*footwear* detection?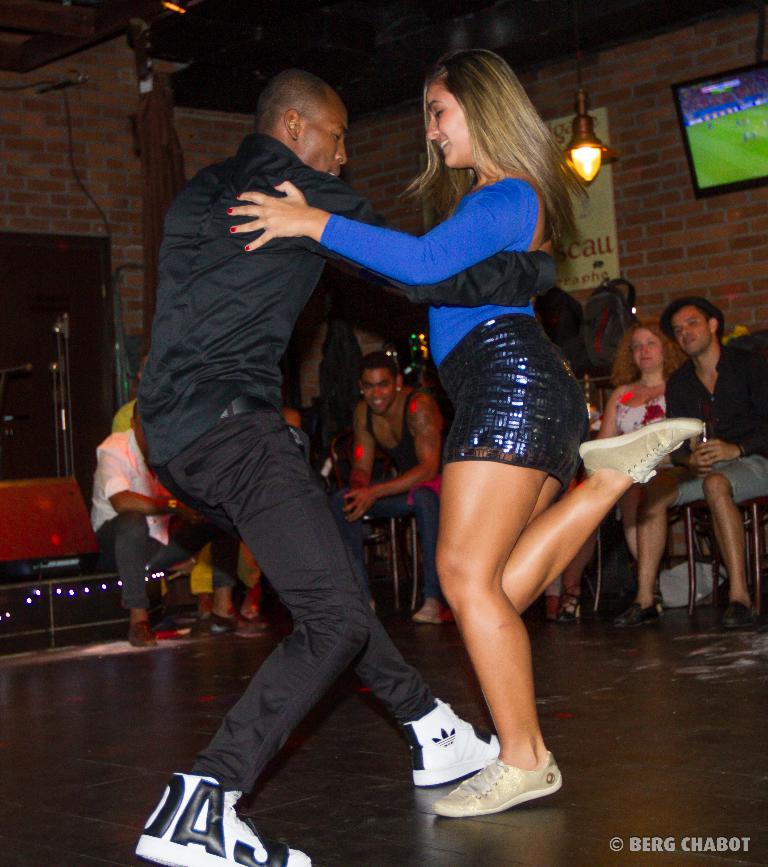
<region>138, 771, 315, 866</region>
